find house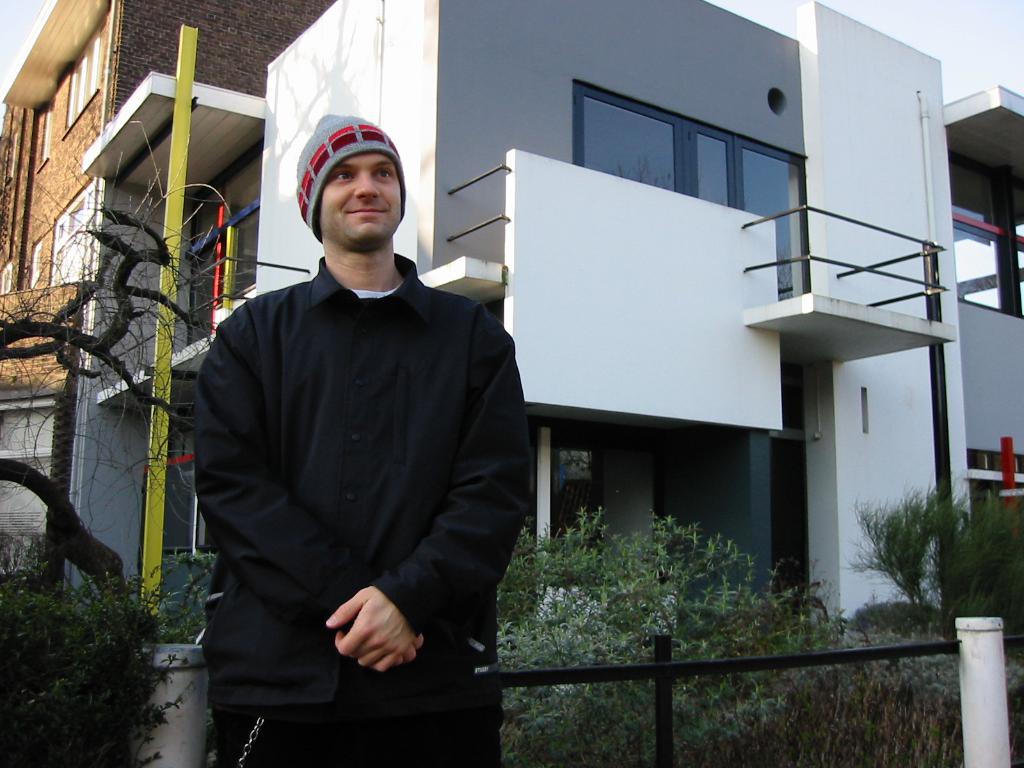
[0, 0, 334, 623]
